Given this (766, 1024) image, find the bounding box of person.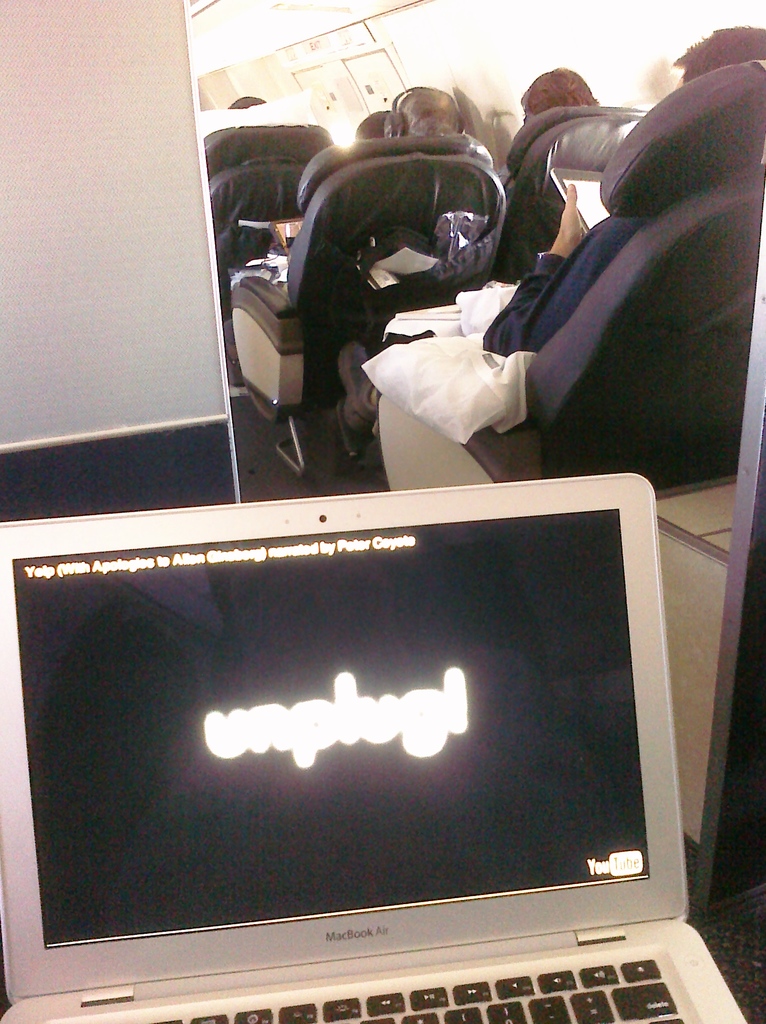
(x1=385, y1=23, x2=765, y2=357).
